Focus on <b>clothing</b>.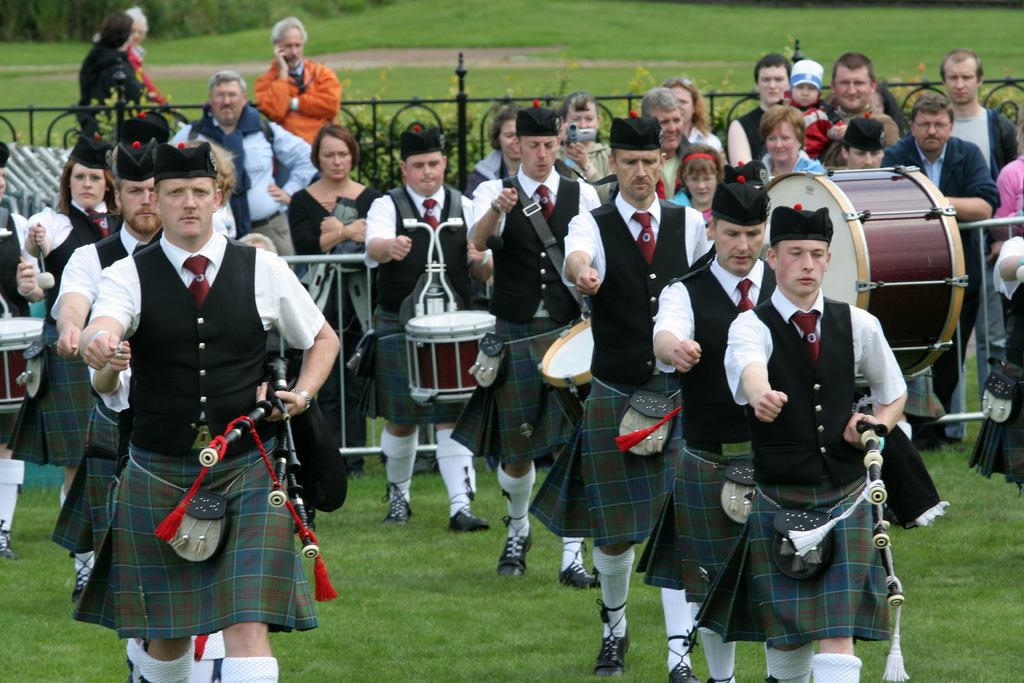
Focused at rect(983, 154, 1023, 244).
